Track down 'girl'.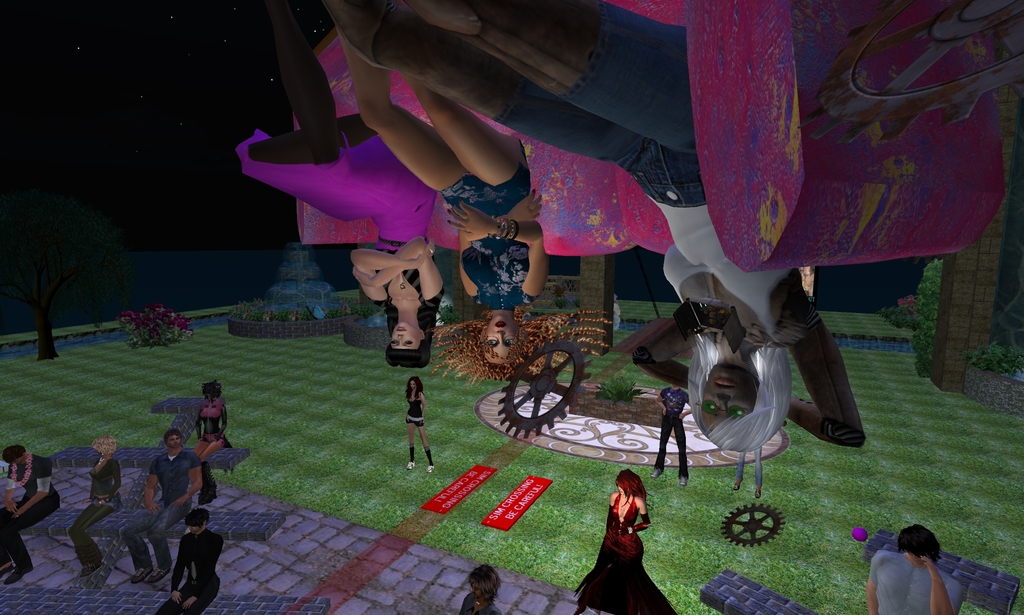
Tracked to bbox=[329, 0, 870, 449].
